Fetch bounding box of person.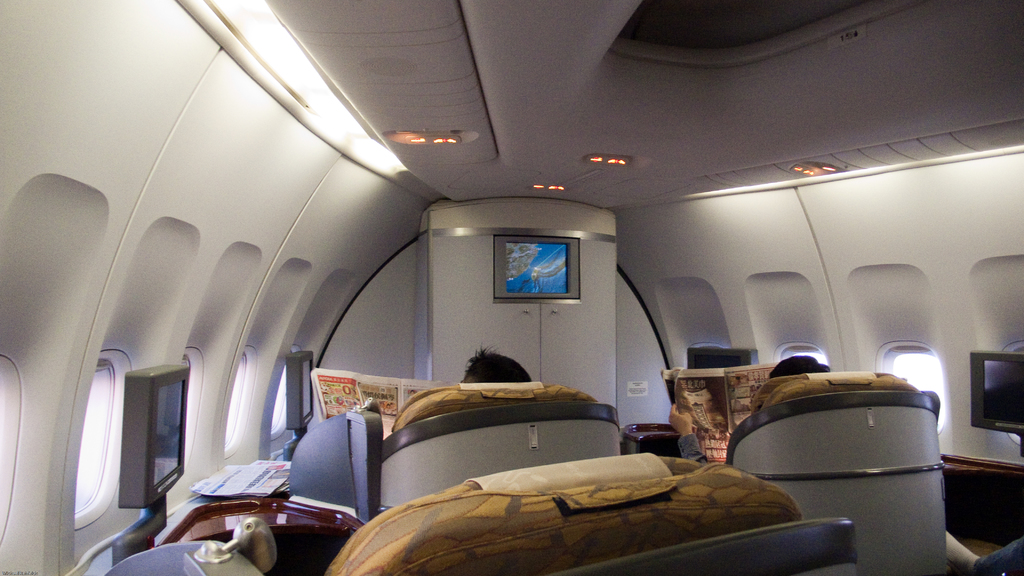
Bbox: [767,352,831,381].
